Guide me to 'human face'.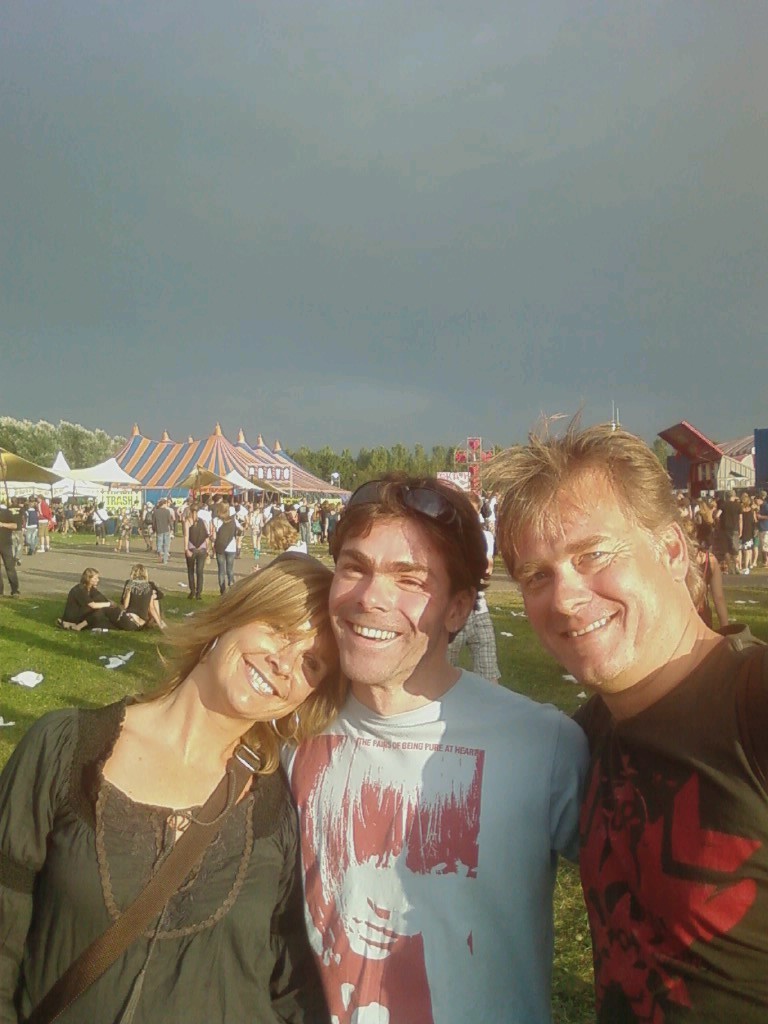
Guidance: BBox(206, 618, 341, 722).
